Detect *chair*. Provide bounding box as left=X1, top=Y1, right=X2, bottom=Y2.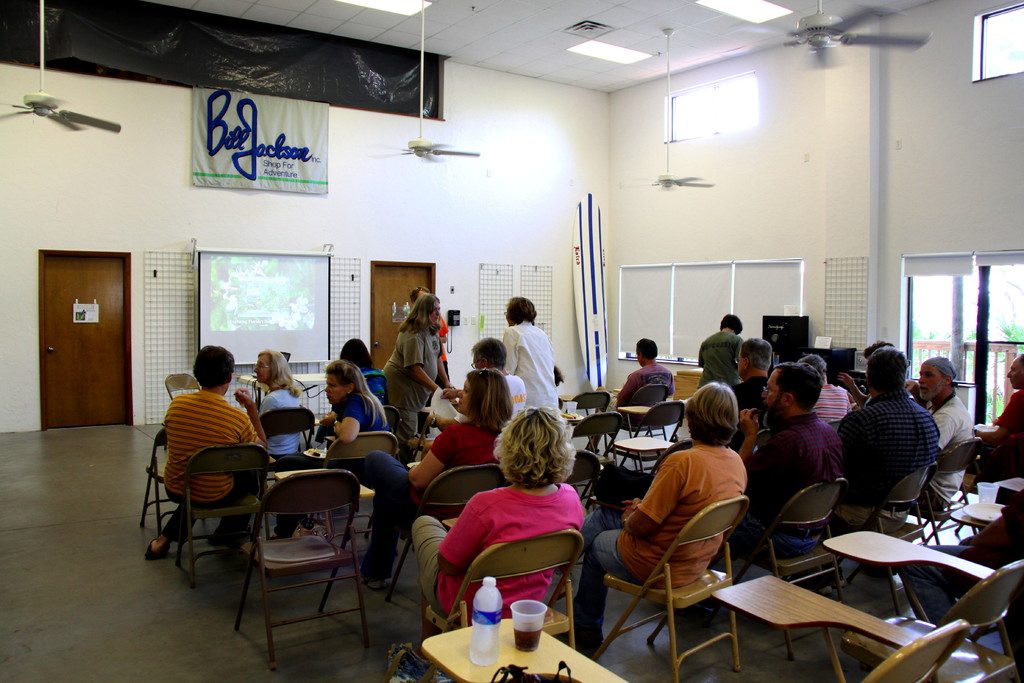
left=717, top=527, right=1016, bottom=682.
